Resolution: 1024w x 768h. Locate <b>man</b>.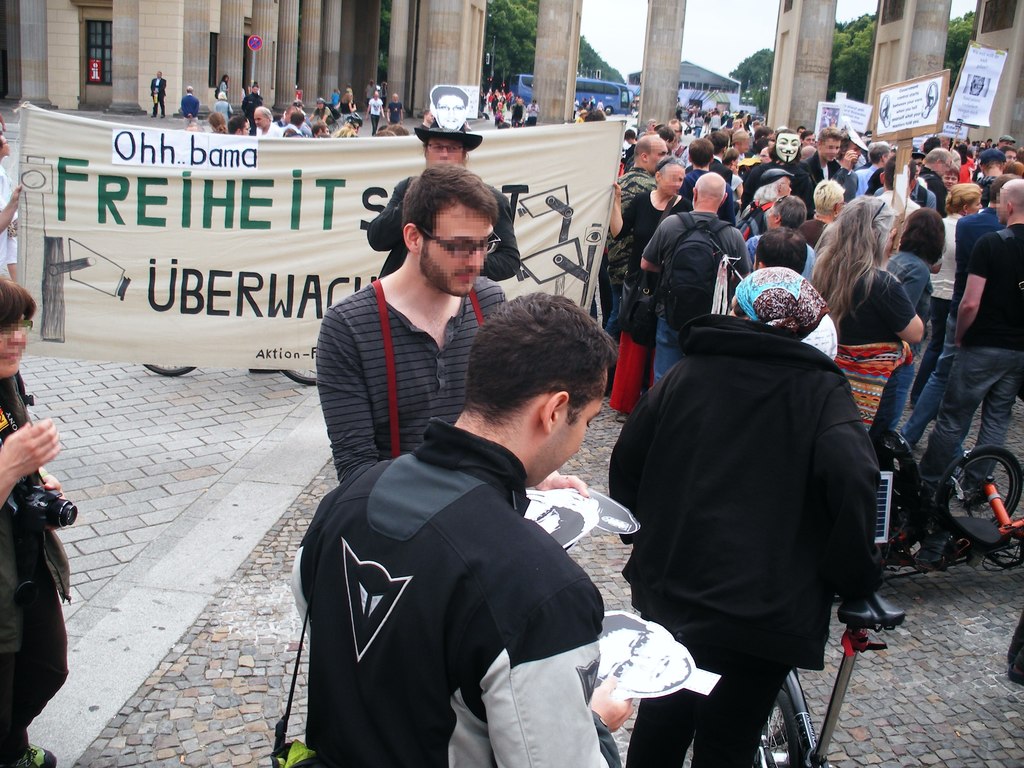
box(806, 129, 849, 192).
